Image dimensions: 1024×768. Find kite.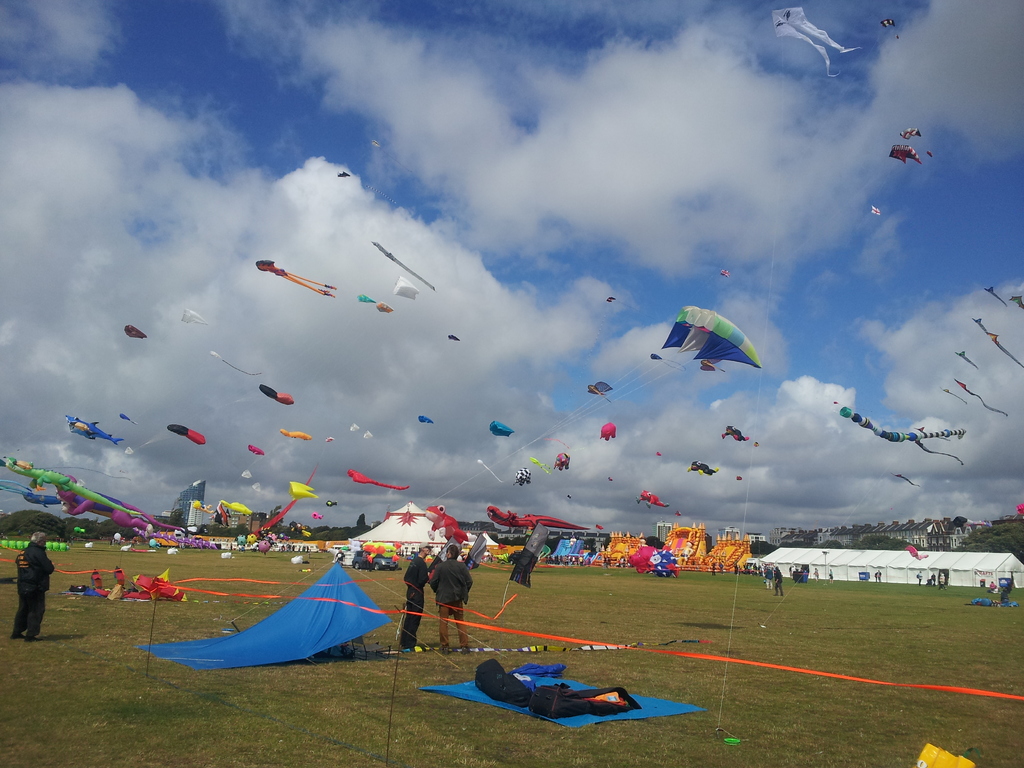
rect(0, 452, 146, 519).
